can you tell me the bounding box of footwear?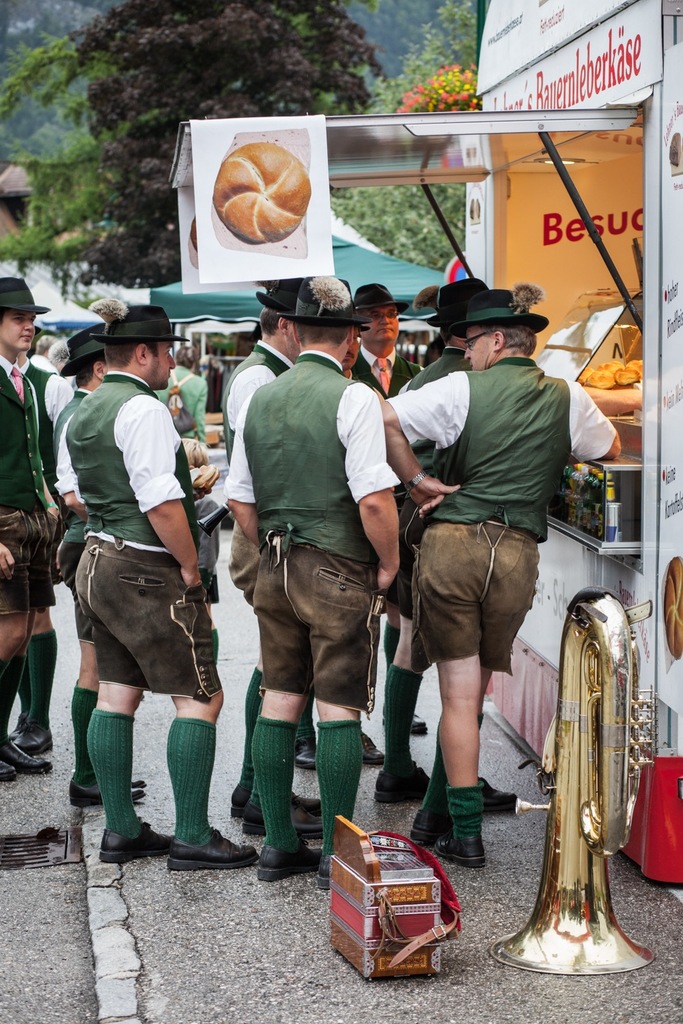
[245, 804, 323, 841].
